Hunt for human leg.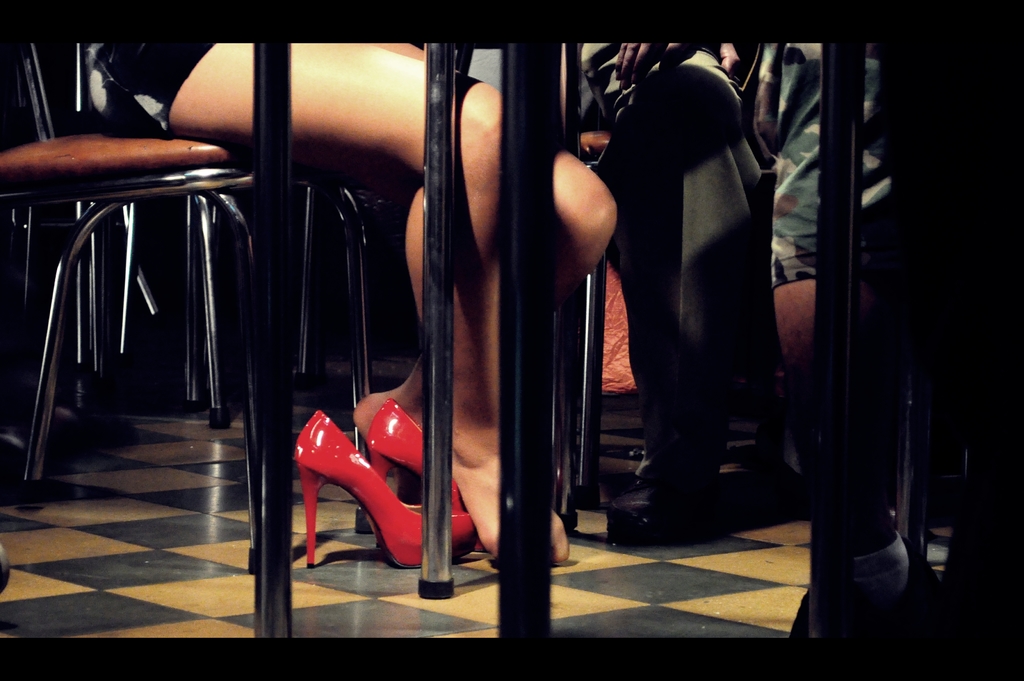
Hunted down at locate(166, 42, 569, 561).
